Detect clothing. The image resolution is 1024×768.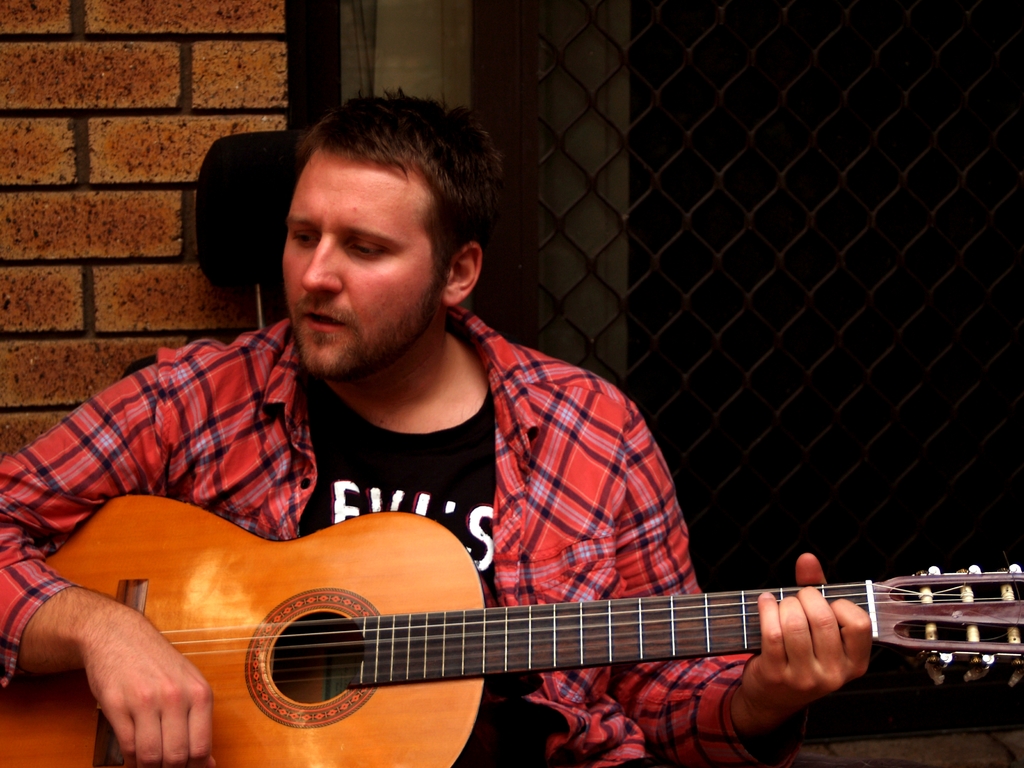
bbox=(0, 300, 801, 767).
